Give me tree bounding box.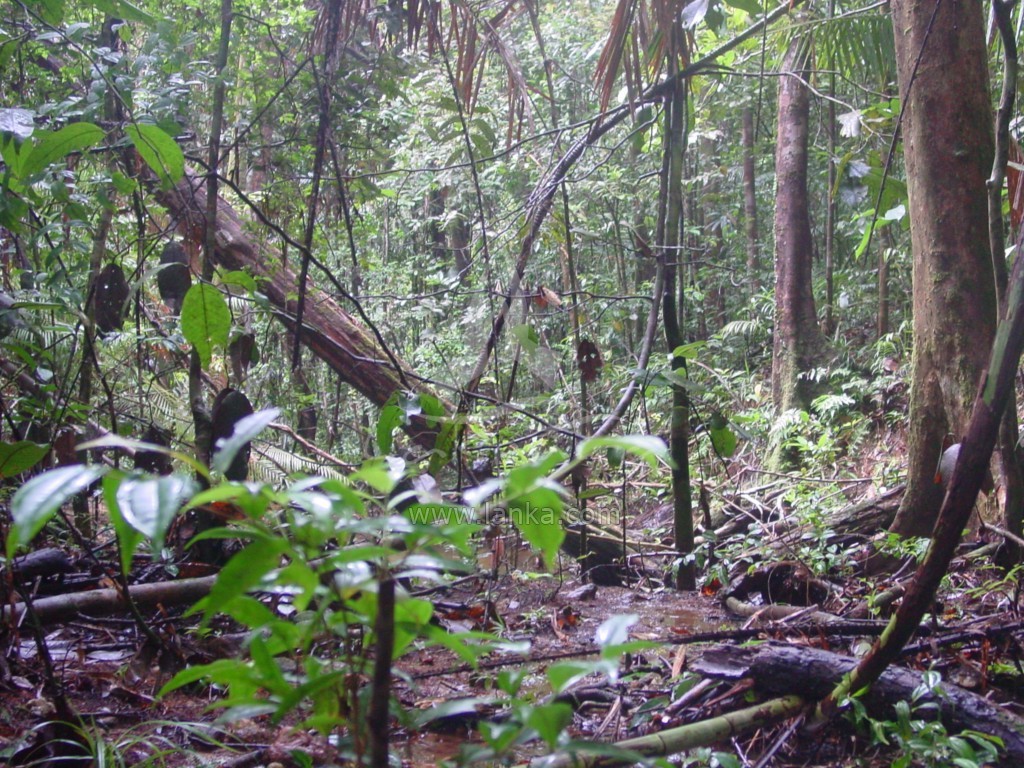
locate(251, 0, 401, 383).
